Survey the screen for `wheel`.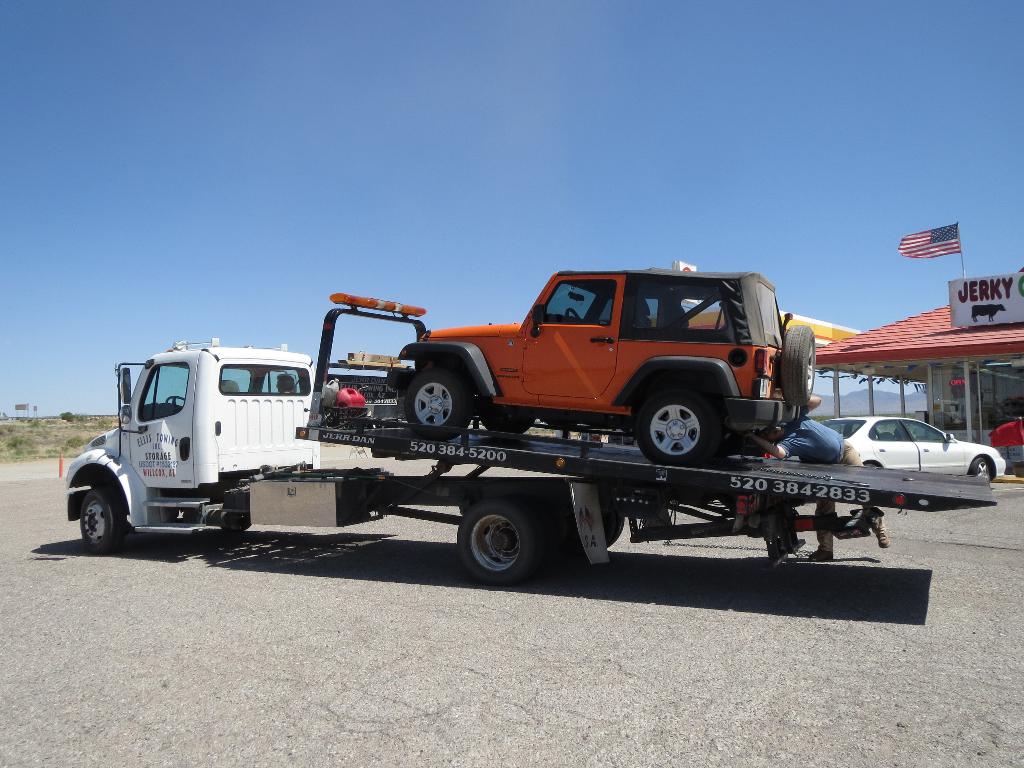
Survey found: x1=480, y1=403, x2=530, y2=439.
